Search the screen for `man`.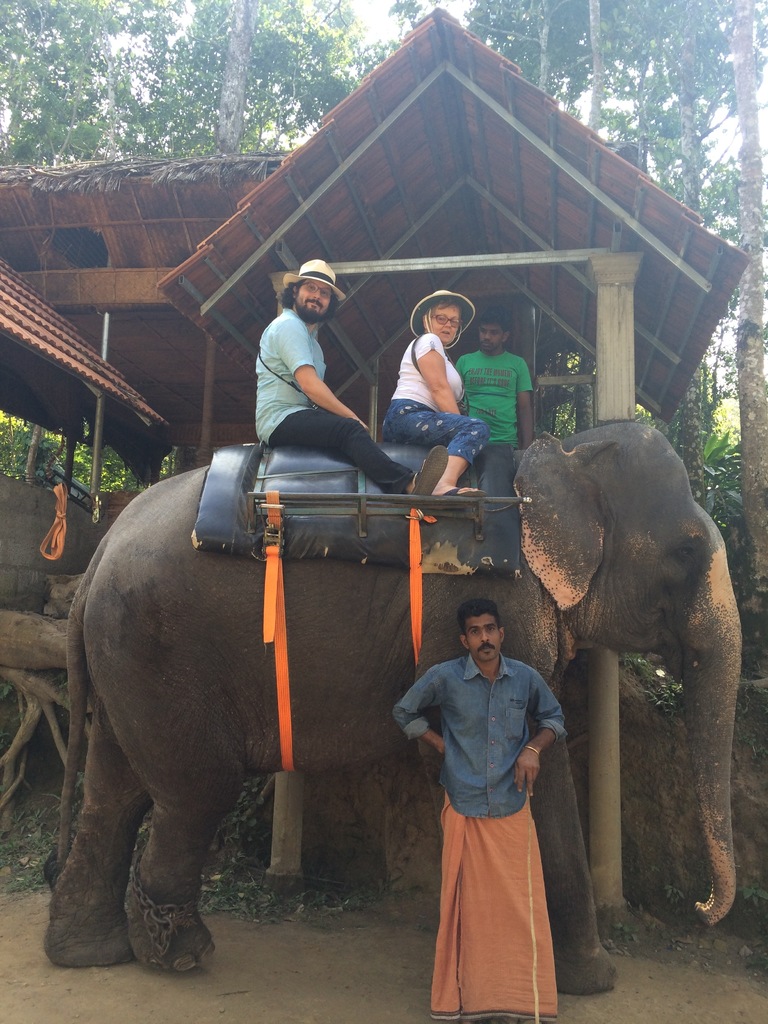
Found at x1=453 y1=312 x2=529 y2=447.
